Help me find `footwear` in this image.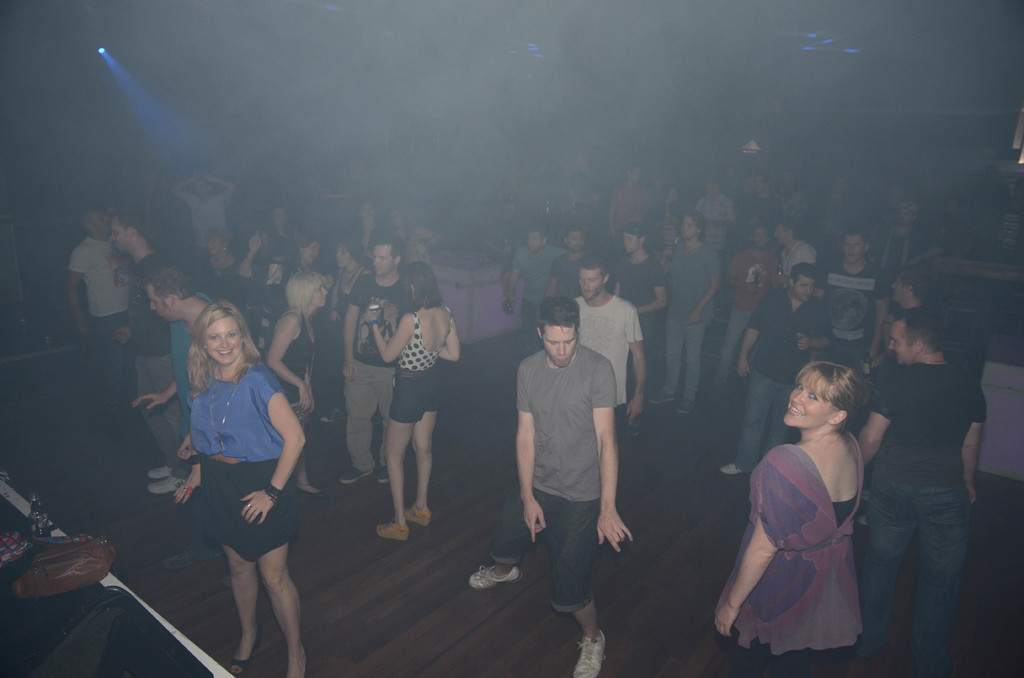
Found it: rect(370, 512, 409, 539).
